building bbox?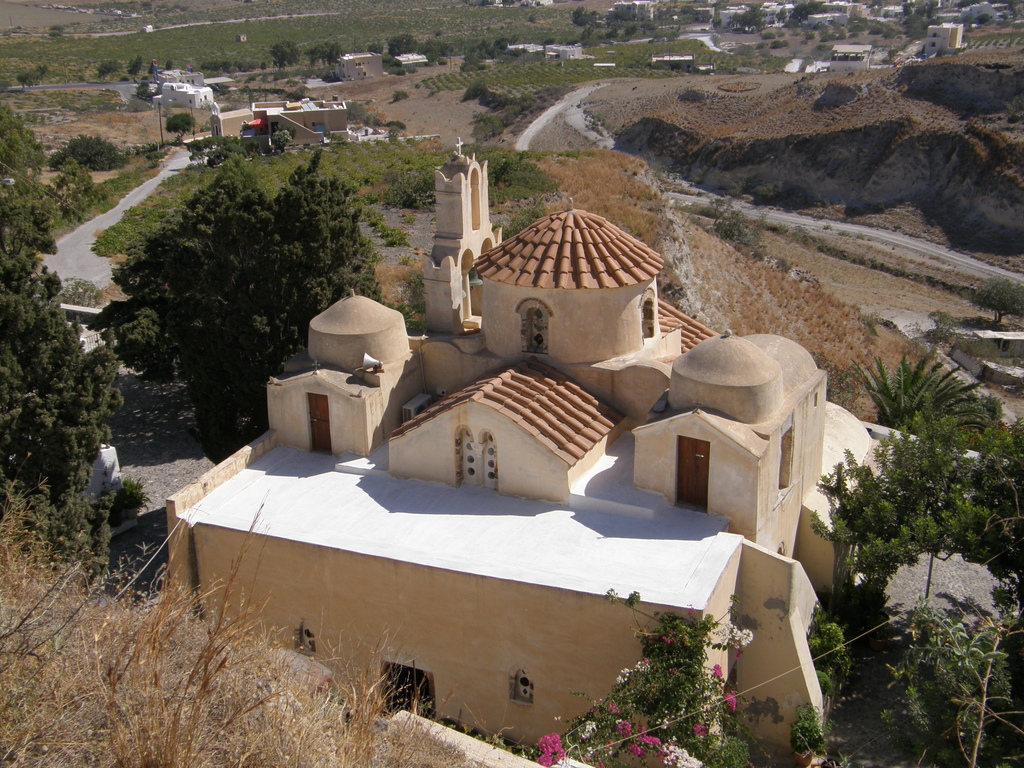
region(341, 47, 381, 86)
